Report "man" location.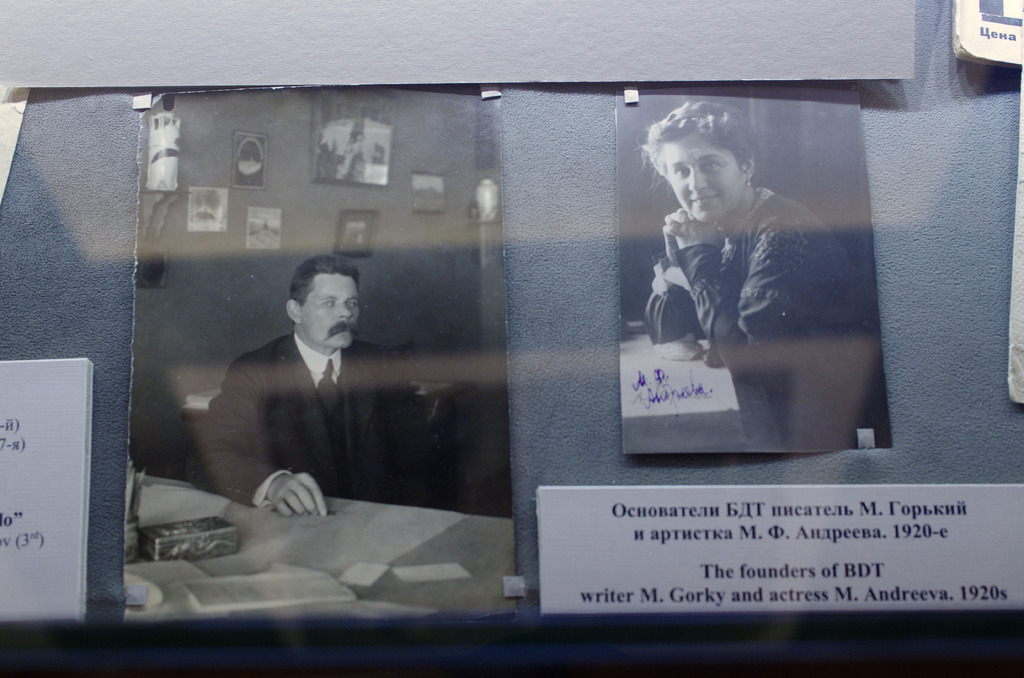
Report: rect(644, 97, 878, 429).
